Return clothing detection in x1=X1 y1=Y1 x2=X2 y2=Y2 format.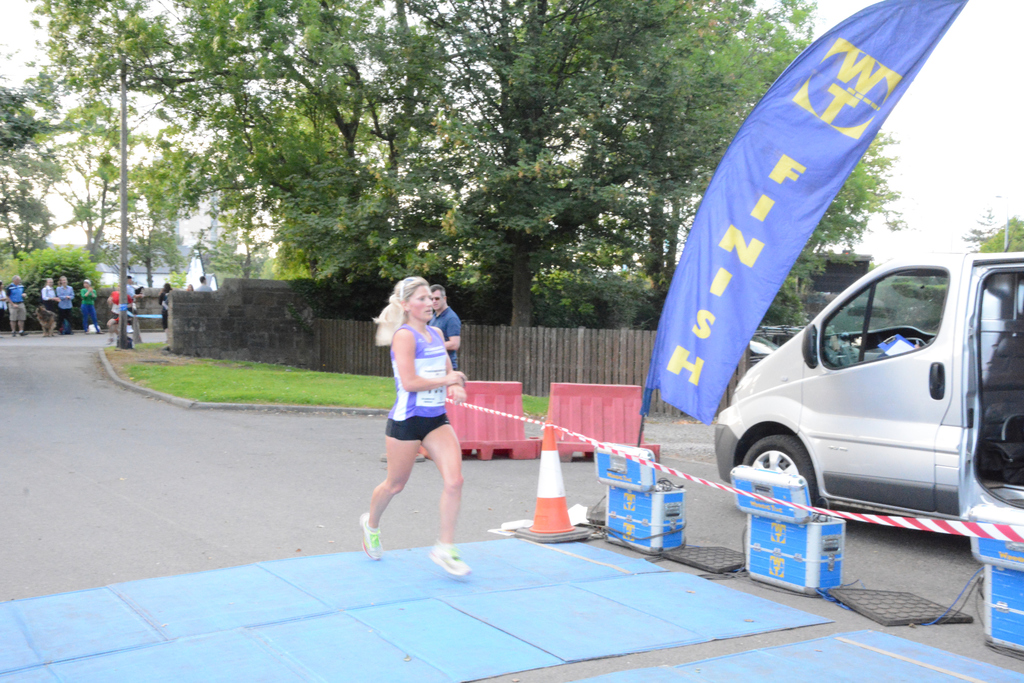
x1=428 y1=306 x2=460 y2=368.
